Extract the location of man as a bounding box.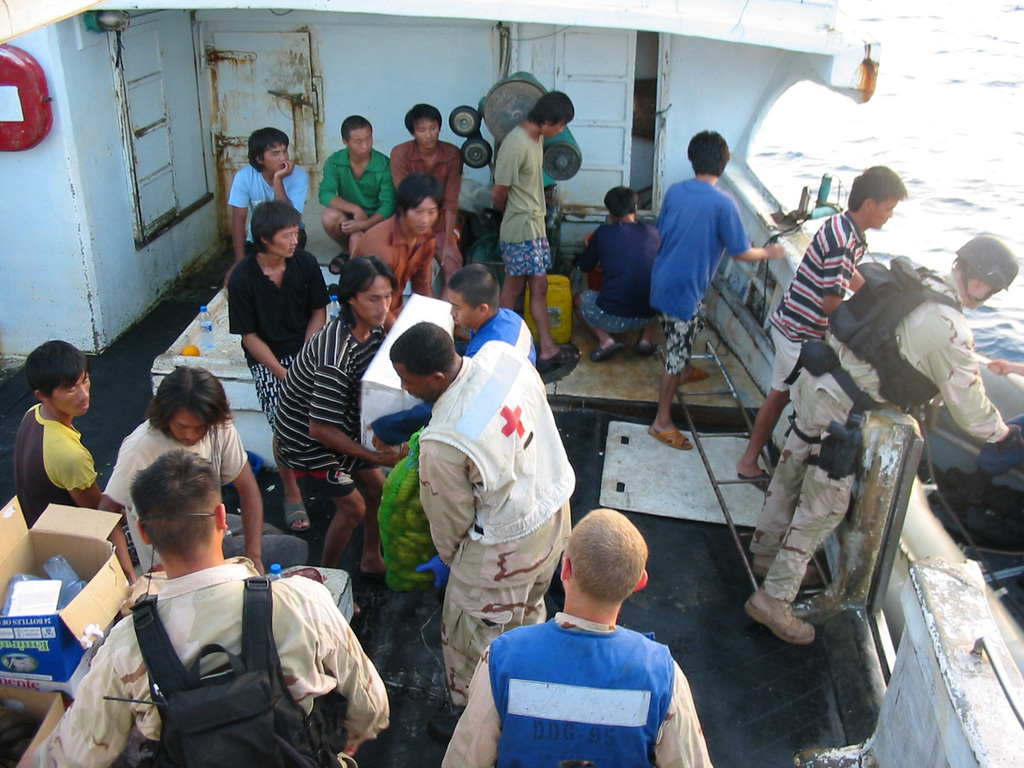
387, 319, 573, 725.
